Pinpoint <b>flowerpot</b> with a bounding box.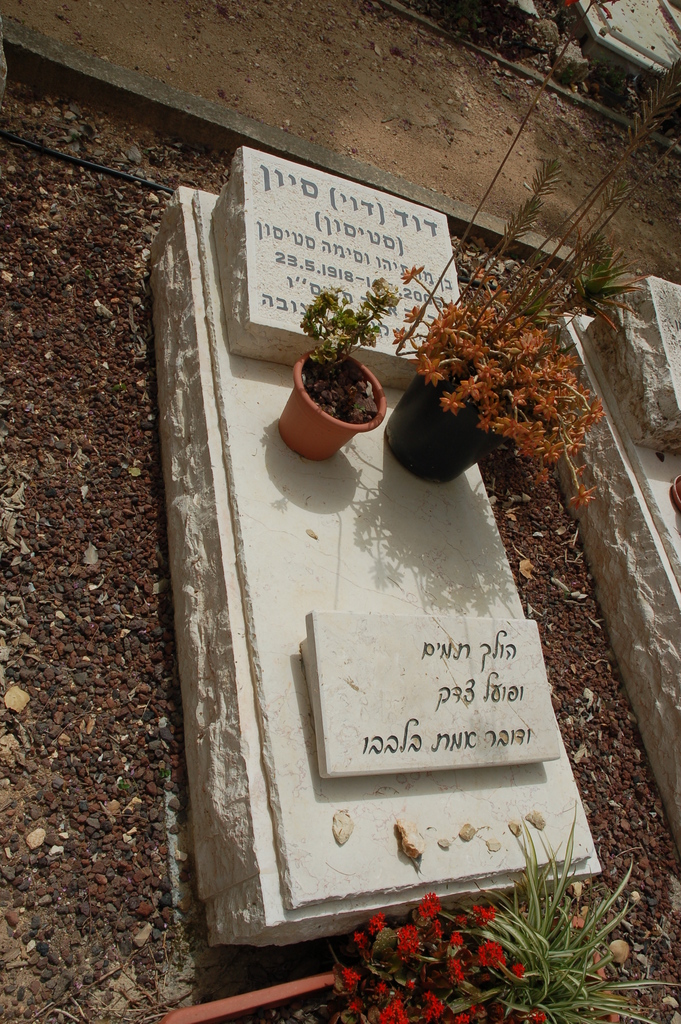
[x1=283, y1=342, x2=384, y2=454].
